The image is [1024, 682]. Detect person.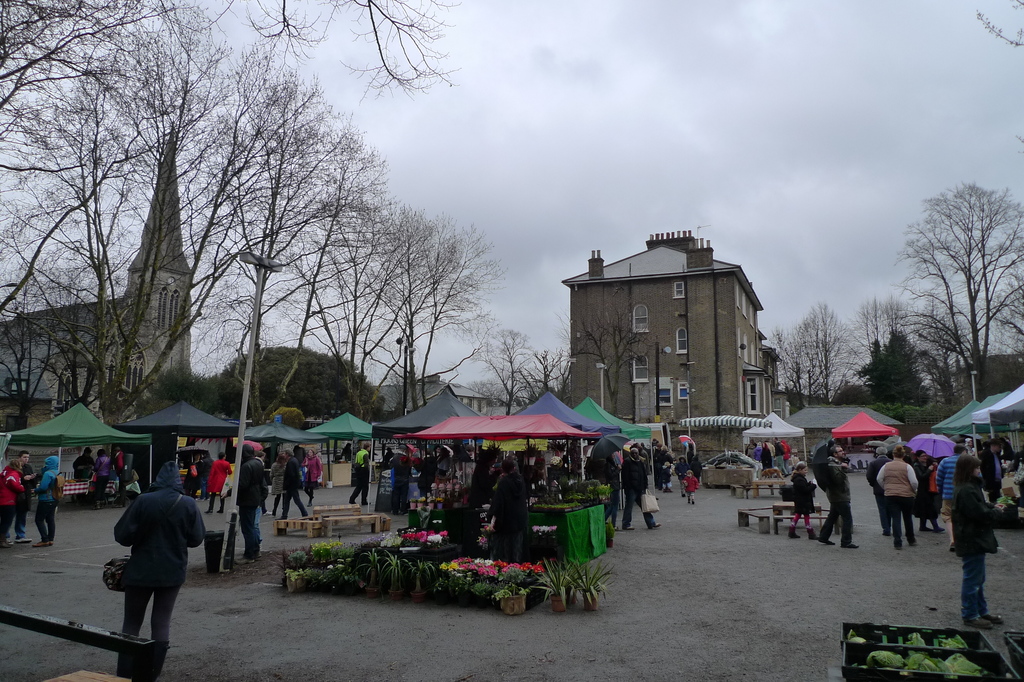
Detection: BBox(14, 446, 38, 540).
